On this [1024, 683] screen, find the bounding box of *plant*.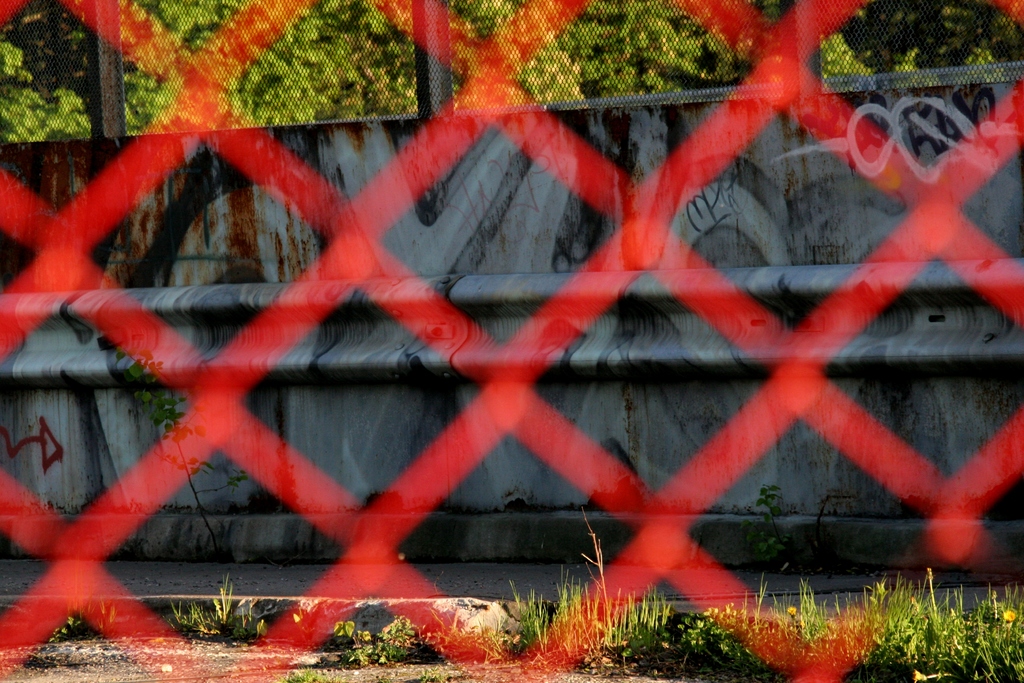
Bounding box: {"left": 963, "top": 580, "right": 1001, "bottom": 682}.
